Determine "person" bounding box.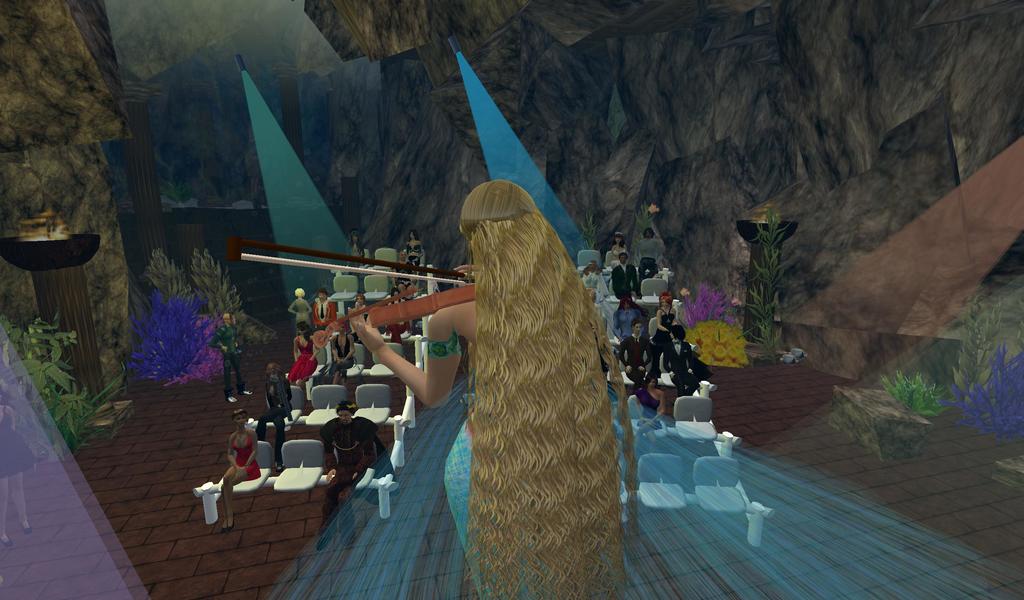
Determined: rect(223, 409, 263, 532).
